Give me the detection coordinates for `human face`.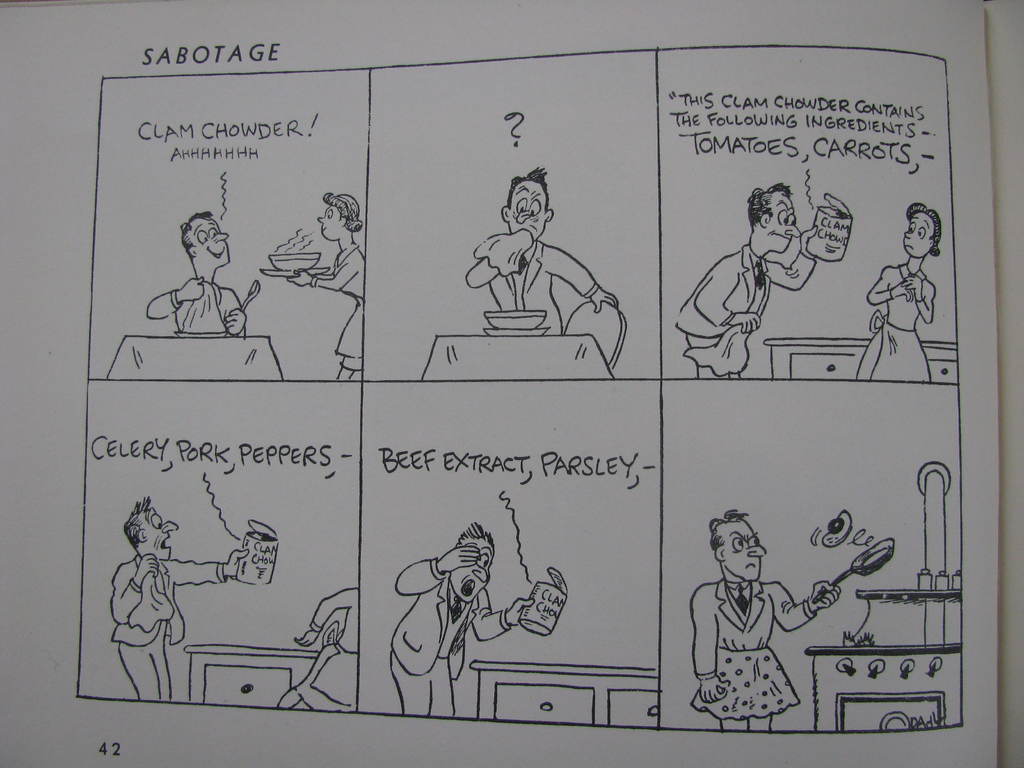
select_region(904, 211, 933, 257).
